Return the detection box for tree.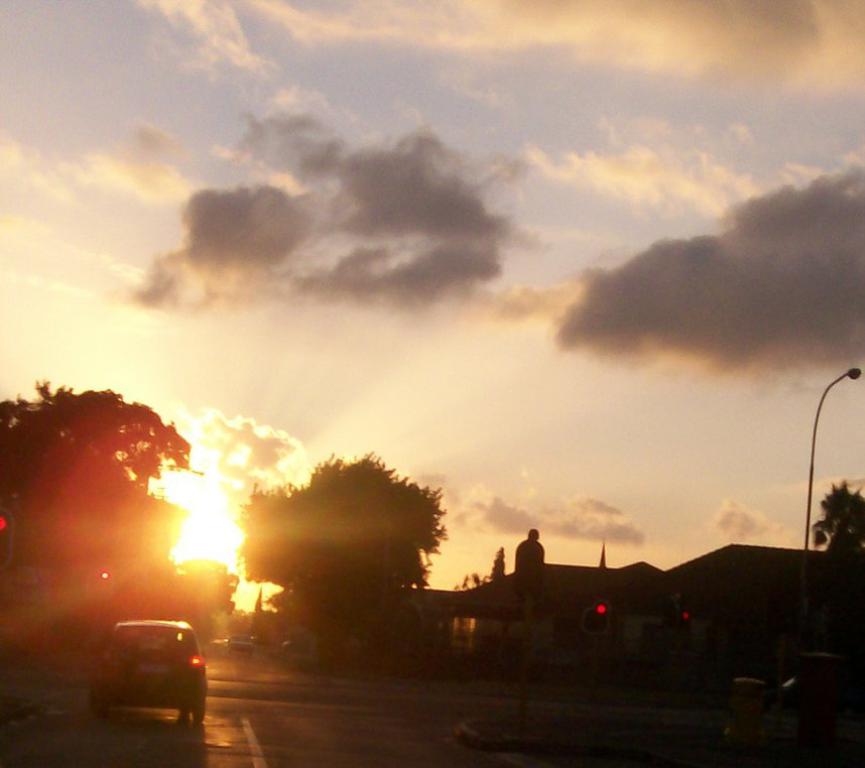
pyautogui.locateOnScreen(811, 478, 864, 565).
